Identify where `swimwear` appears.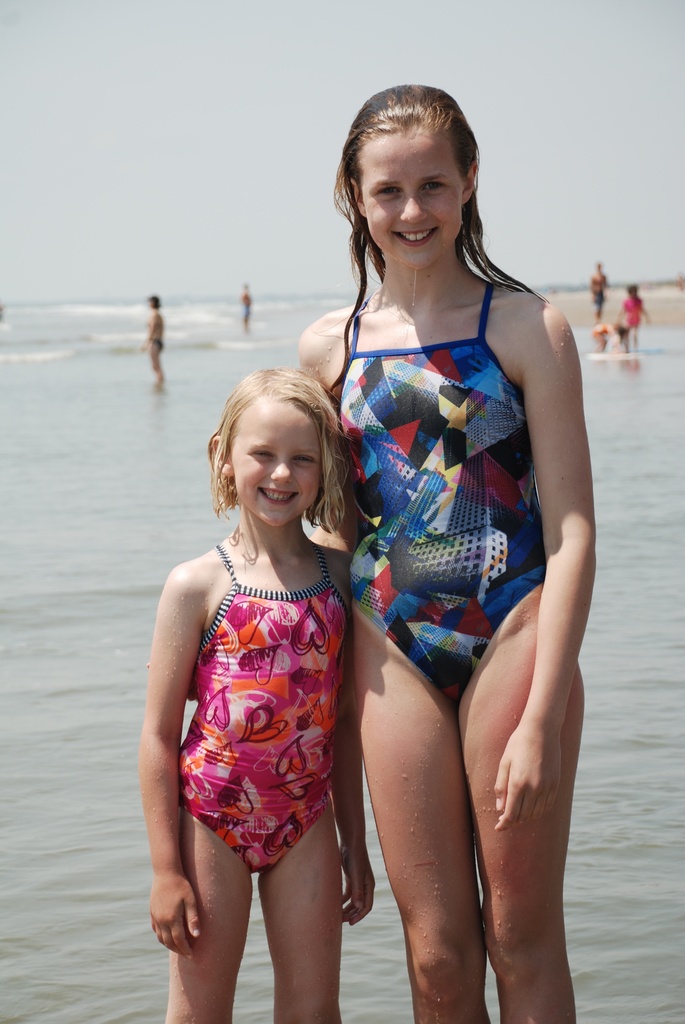
Appears at (x1=618, y1=296, x2=643, y2=328).
